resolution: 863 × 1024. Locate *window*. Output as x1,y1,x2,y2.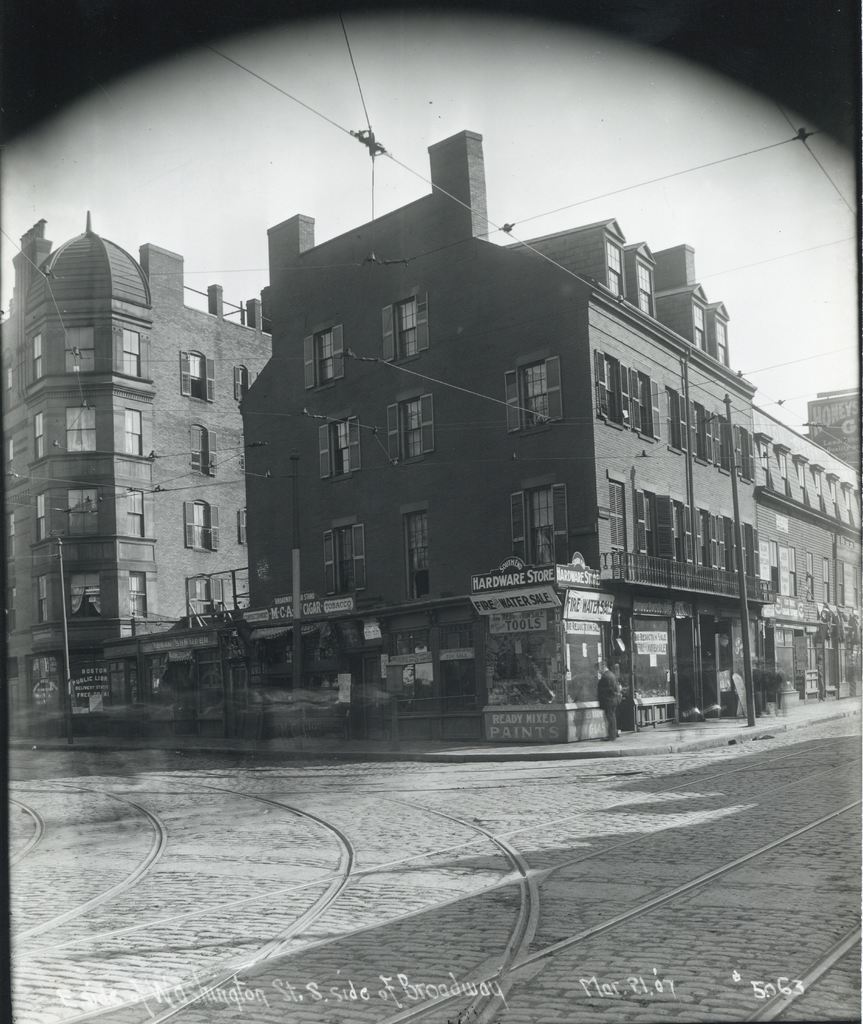
0,362,17,395.
